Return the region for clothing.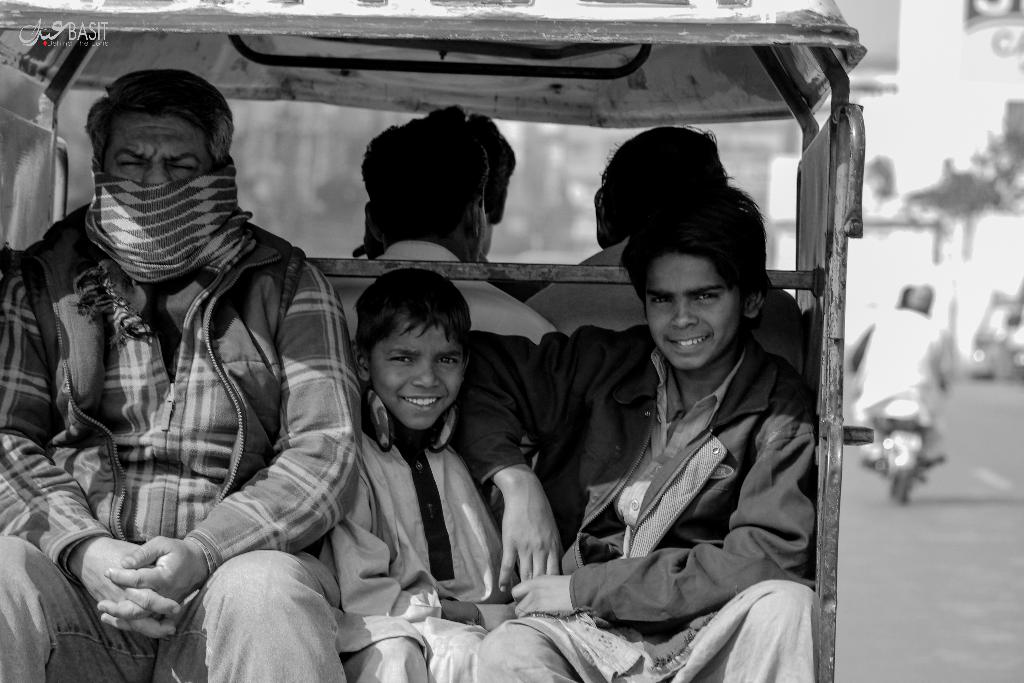
pyautogui.locateOnScreen(323, 441, 510, 682).
